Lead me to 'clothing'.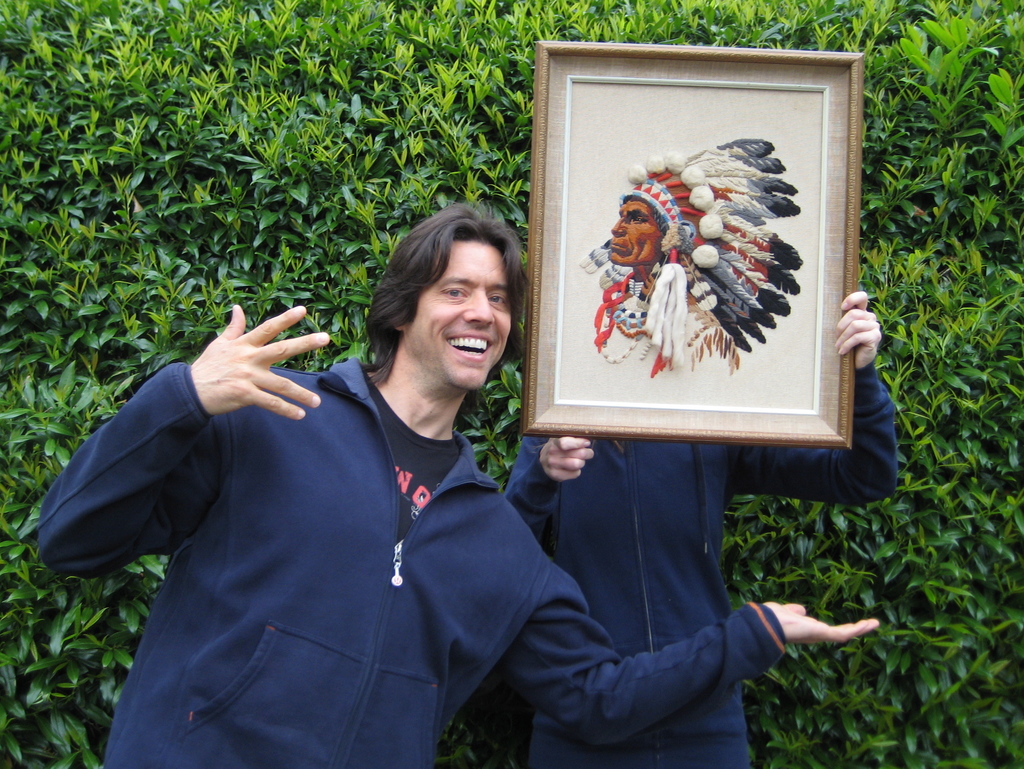
Lead to (36, 346, 790, 768).
